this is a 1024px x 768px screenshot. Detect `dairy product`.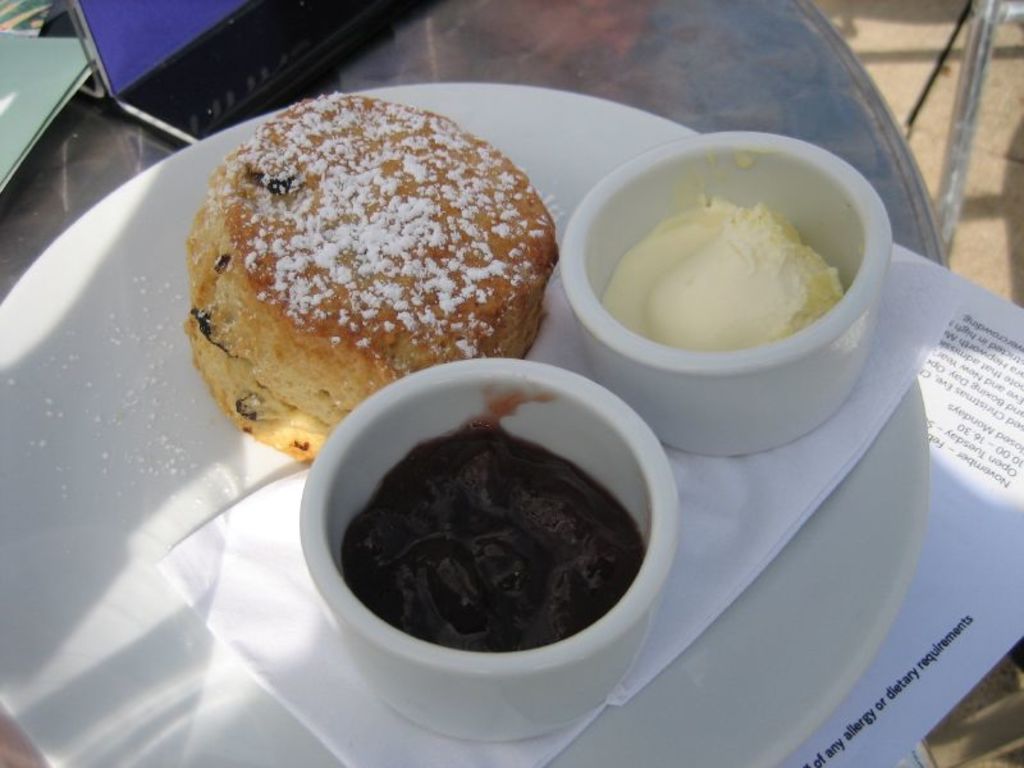
x1=352 y1=420 x2=649 y2=648.
